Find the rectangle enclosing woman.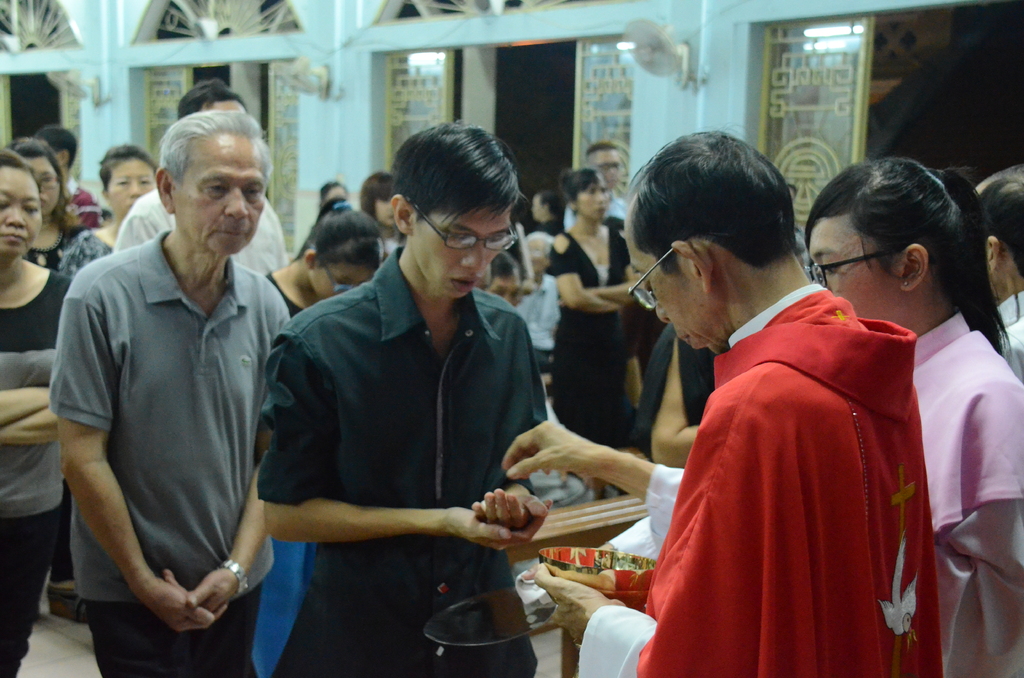
bbox=(5, 140, 110, 291).
